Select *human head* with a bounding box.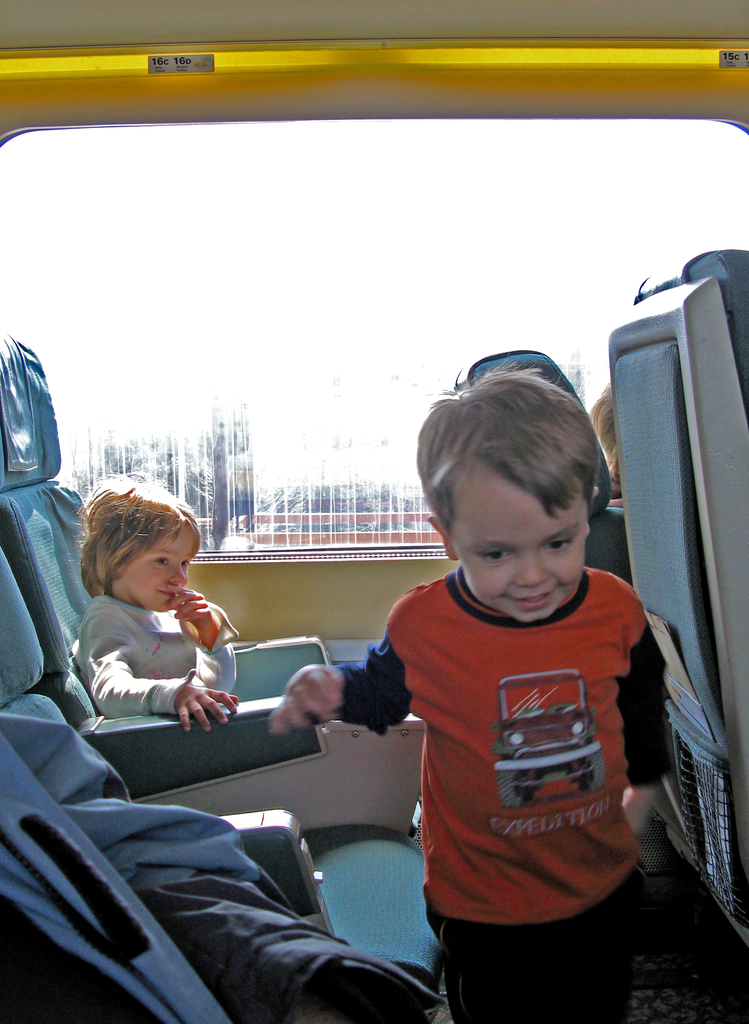
421 359 615 621.
